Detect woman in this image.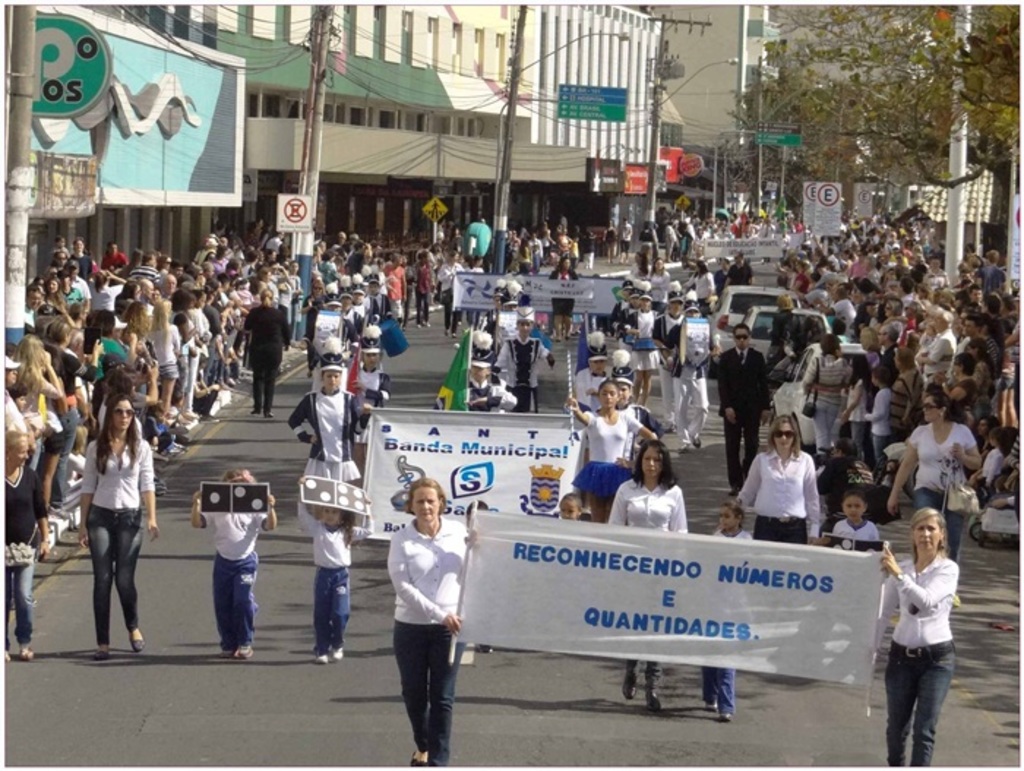
Detection: 117:297:155:404.
